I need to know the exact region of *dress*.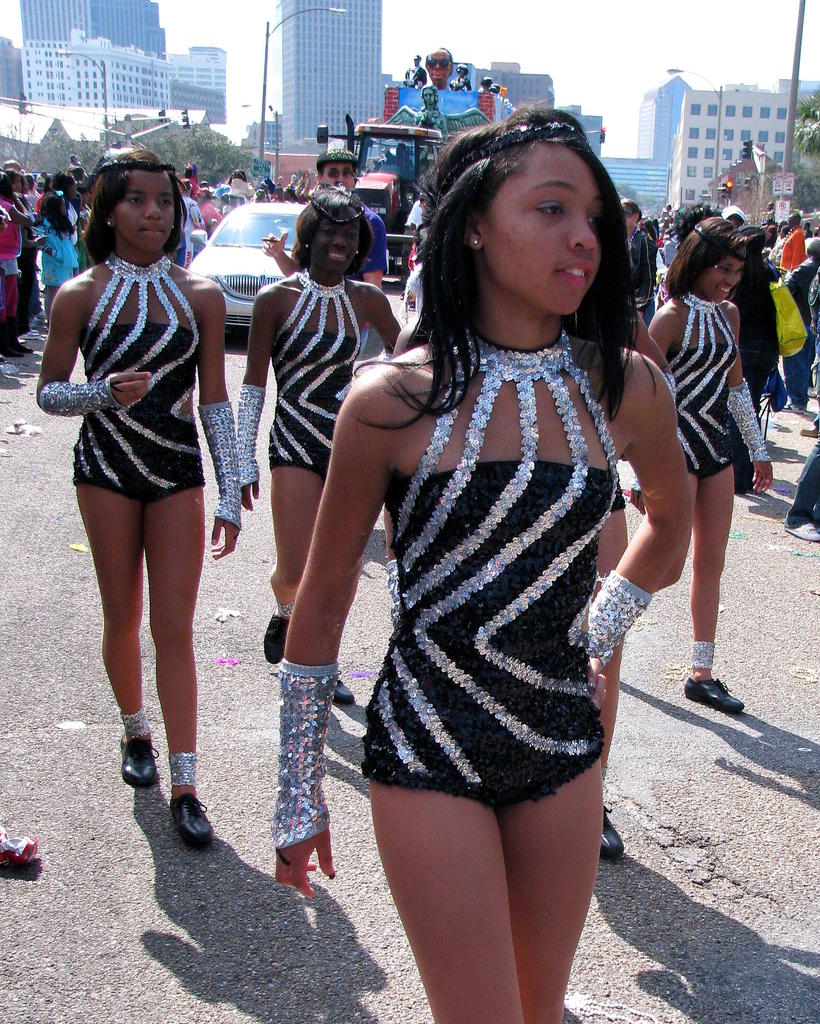
Region: {"x1": 68, "y1": 323, "x2": 208, "y2": 498}.
